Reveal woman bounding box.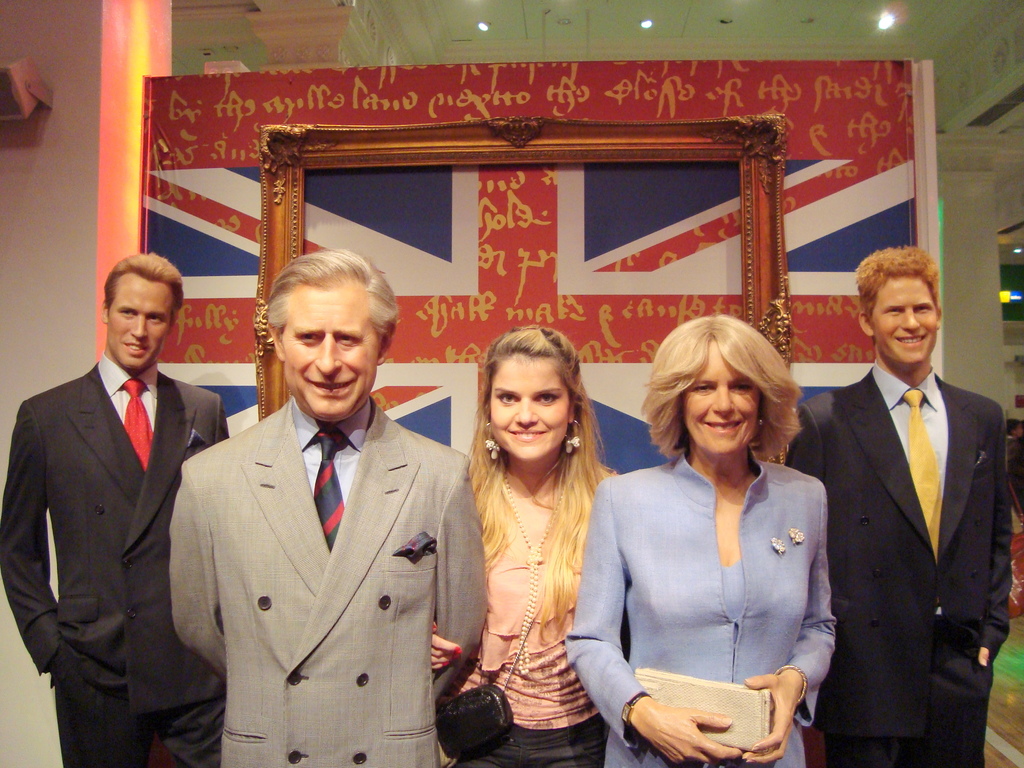
Revealed: l=598, t=301, r=836, b=742.
